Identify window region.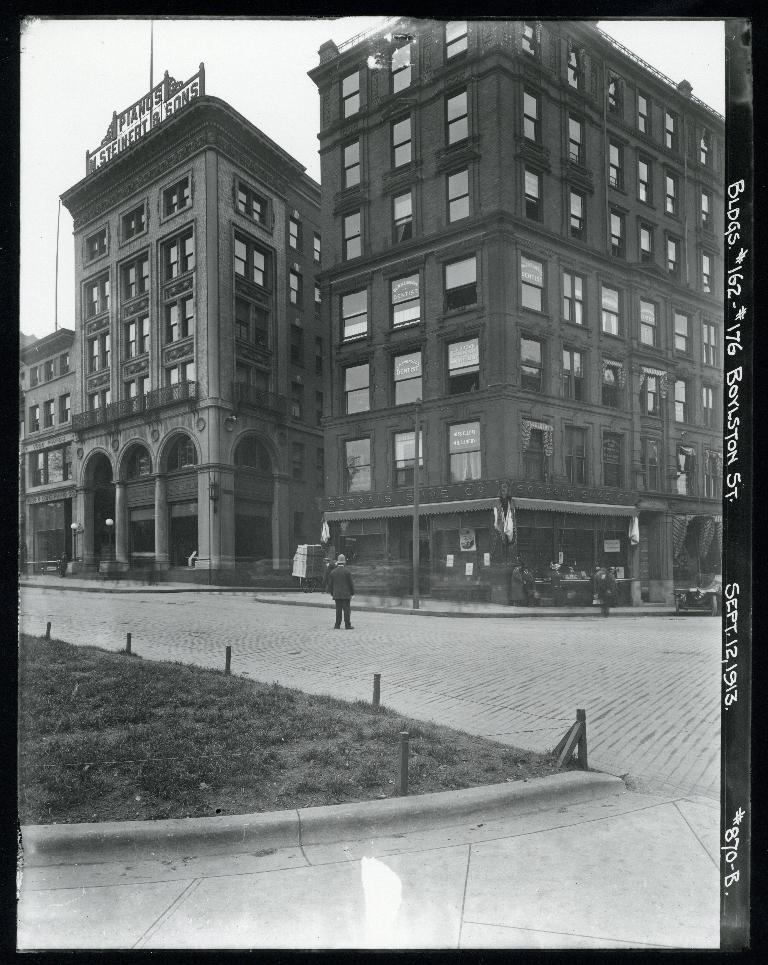
Region: detection(569, 116, 585, 163).
